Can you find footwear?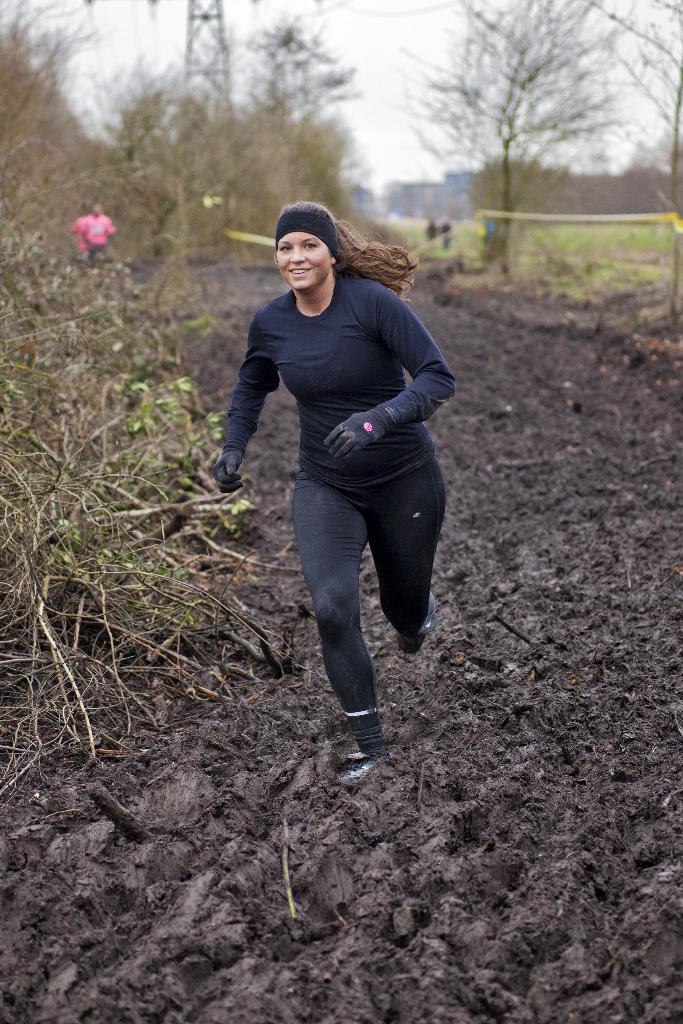
Yes, bounding box: select_region(337, 700, 396, 779).
